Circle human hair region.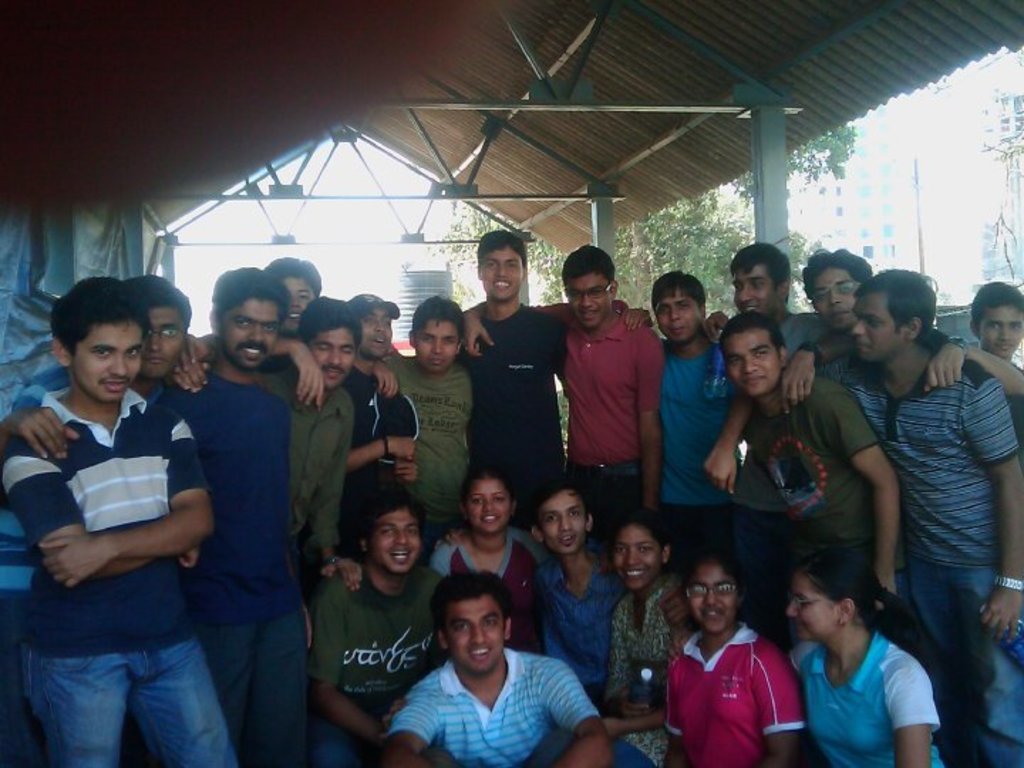
Region: (x1=474, y1=235, x2=529, y2=263).
